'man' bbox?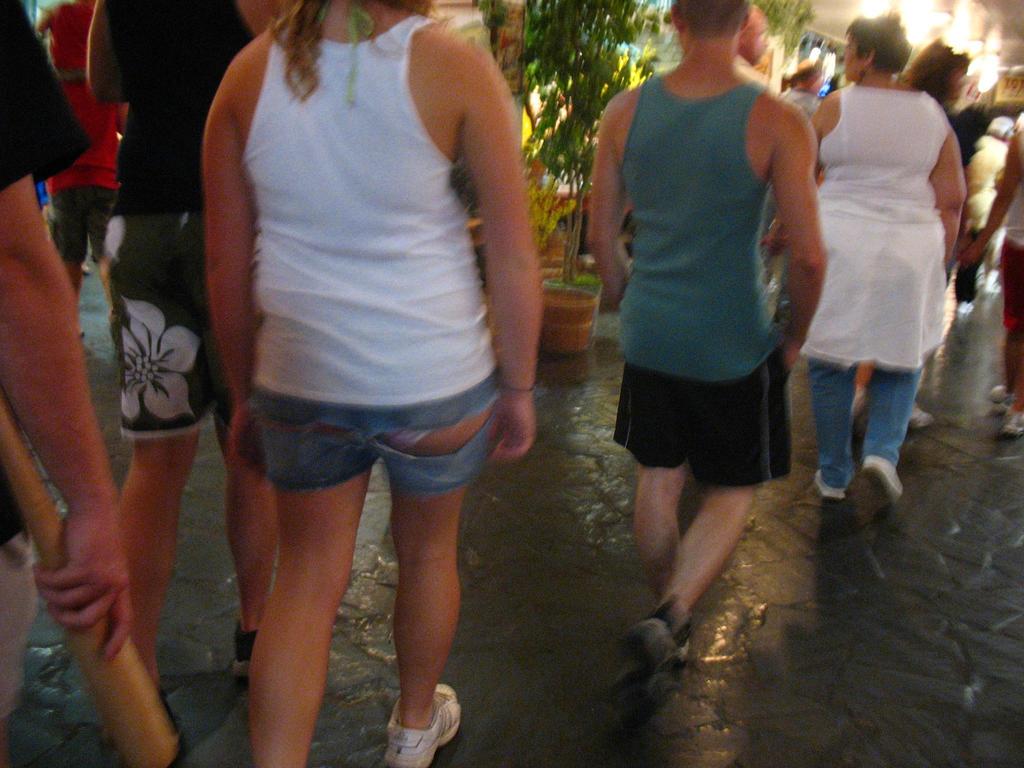
crop(580, 0, 838, 621)
